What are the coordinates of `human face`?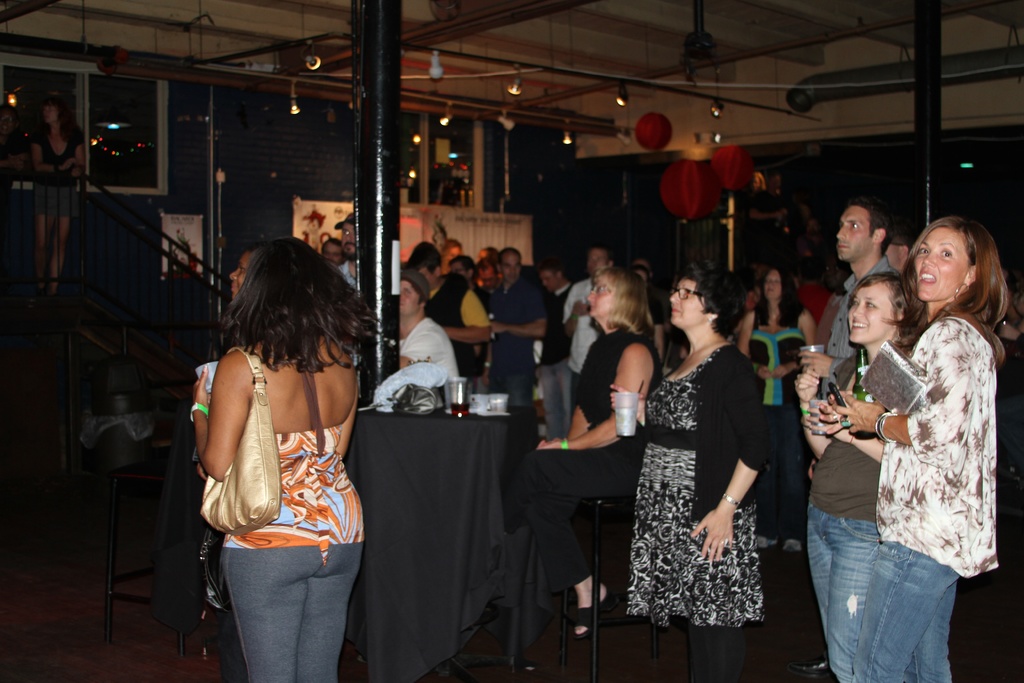
box(230, 256, 245, 293).
